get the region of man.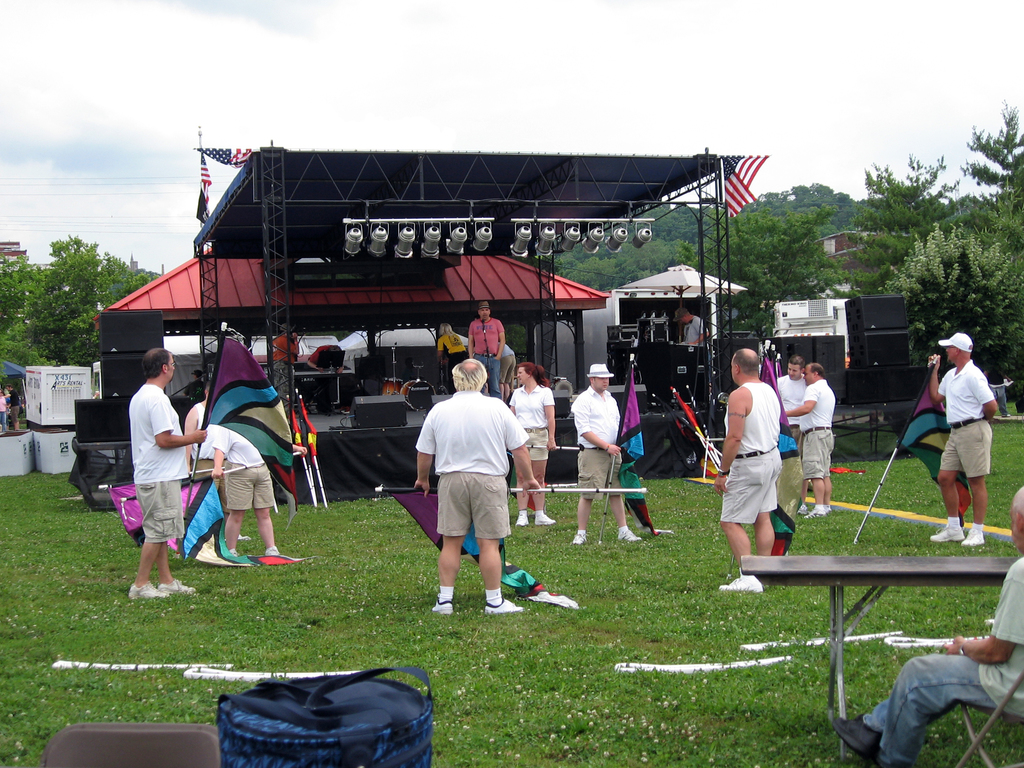
bbox=(781, 362, 837, 519).
